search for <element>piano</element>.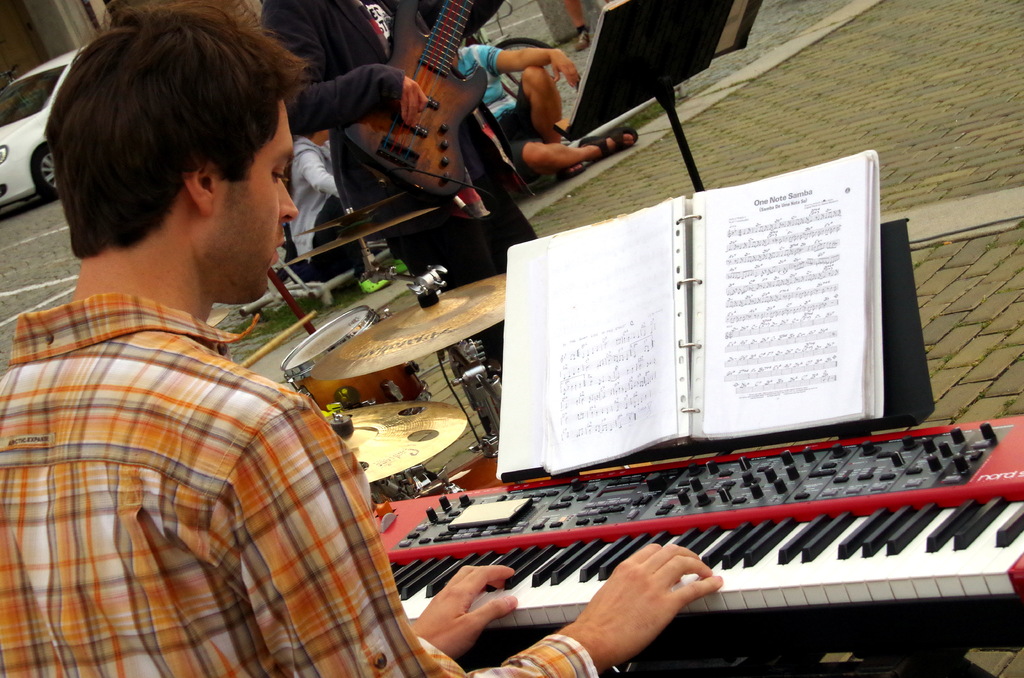
Found at [x1=374, y1=411, x2=1023, y2=677].
